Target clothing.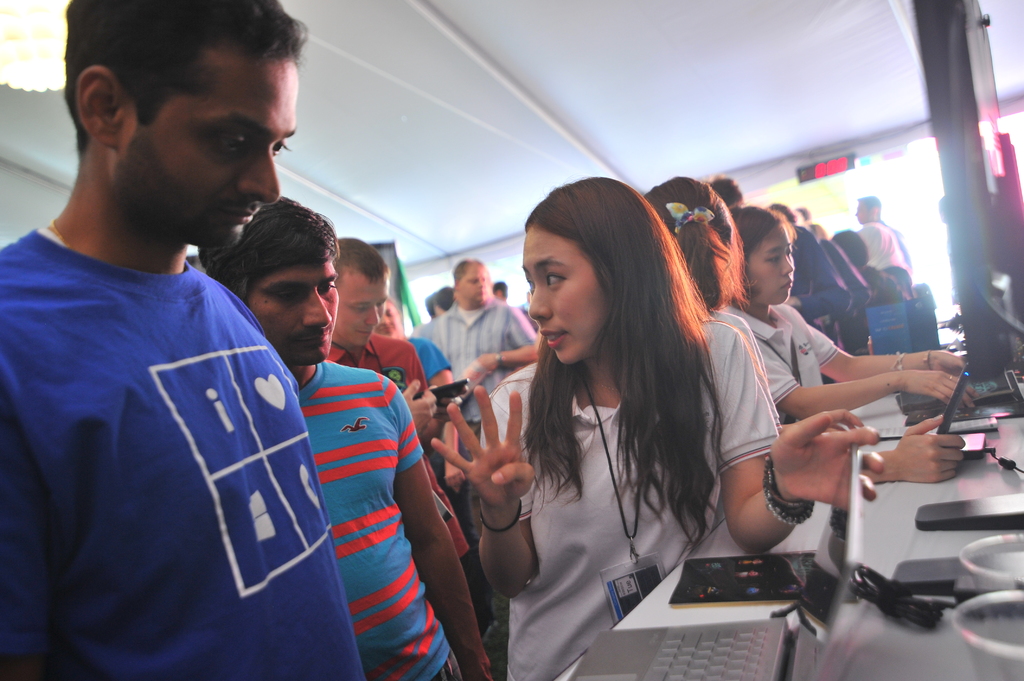
Target region: [787,206,868,353].
